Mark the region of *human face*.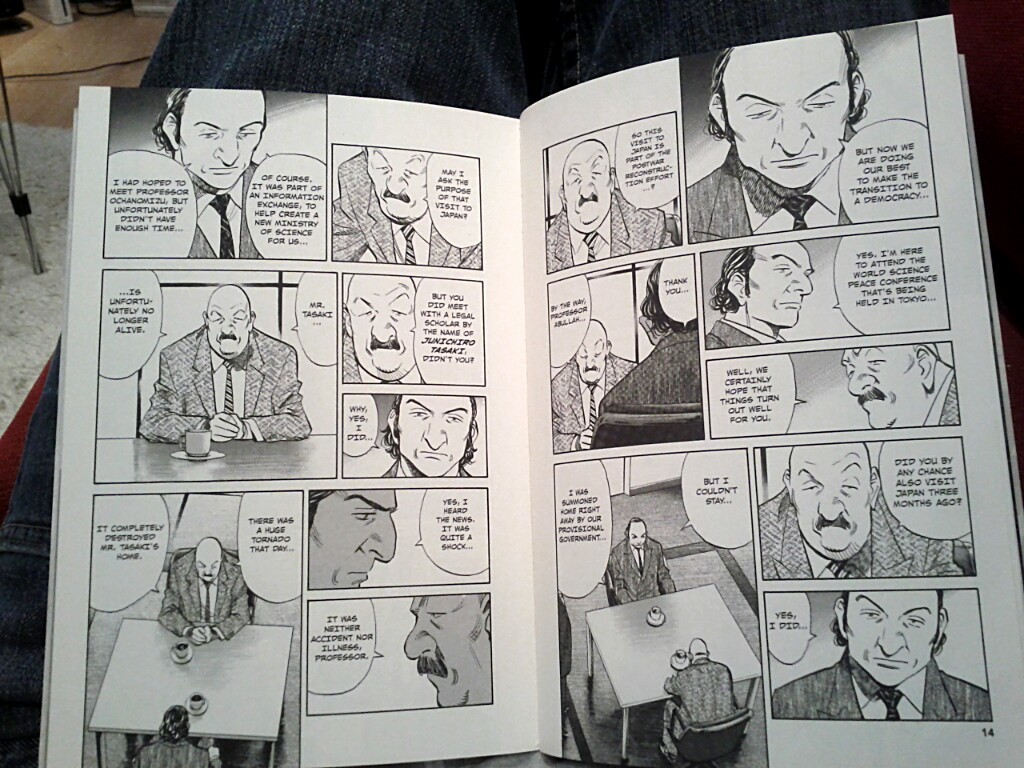
Region: (366,148,429,221).
